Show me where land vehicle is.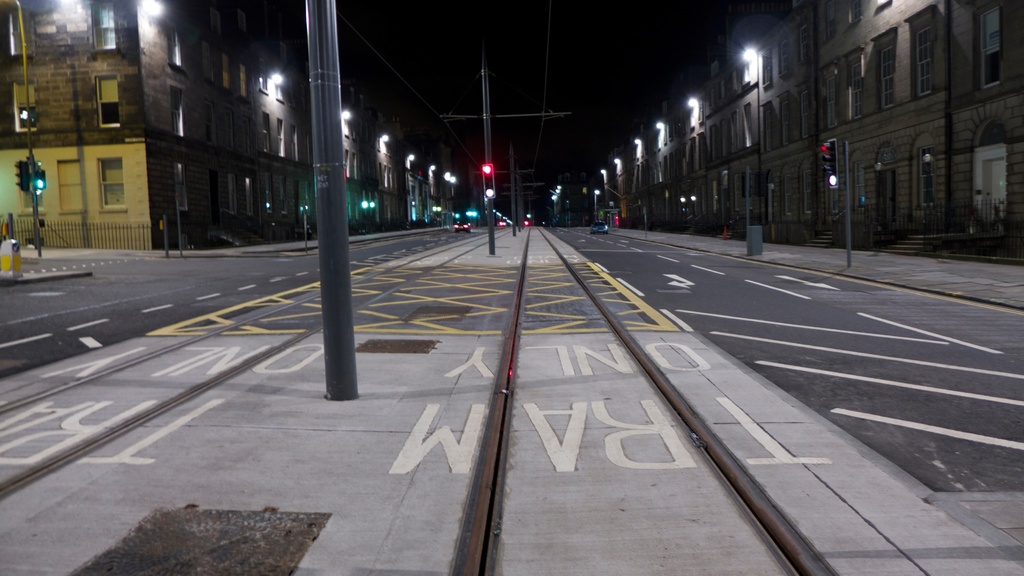
land vehicle is at {"left": 589, "top": 220, "right": 609, "bottom": 234}.
